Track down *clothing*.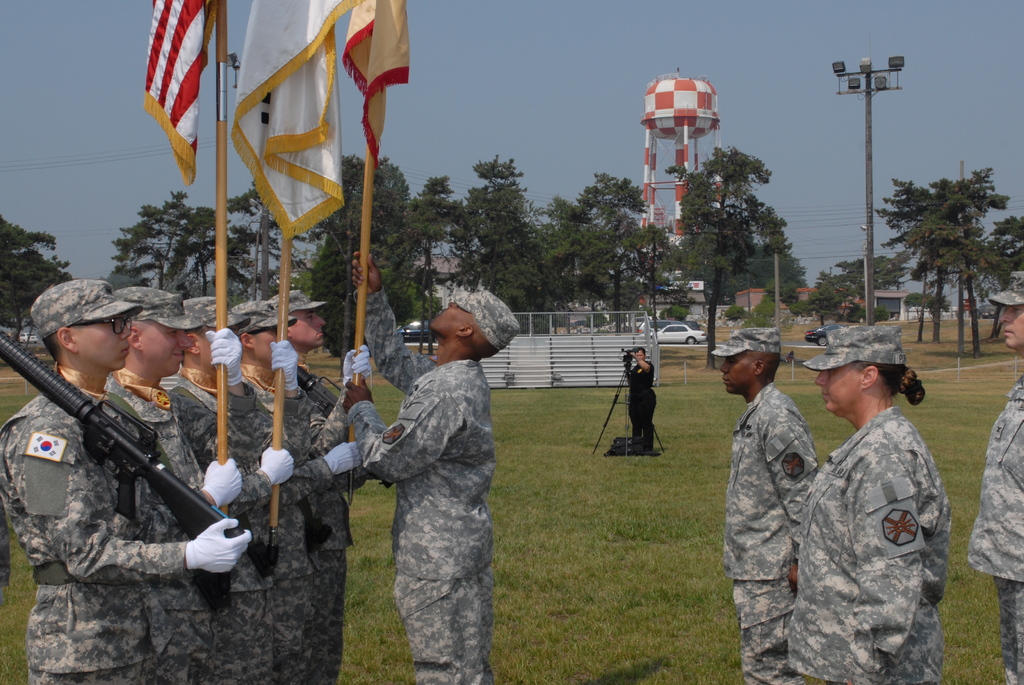
Tracked to {"x1": 625, "y1": 363, "x2": 655, "y2": 450}.
